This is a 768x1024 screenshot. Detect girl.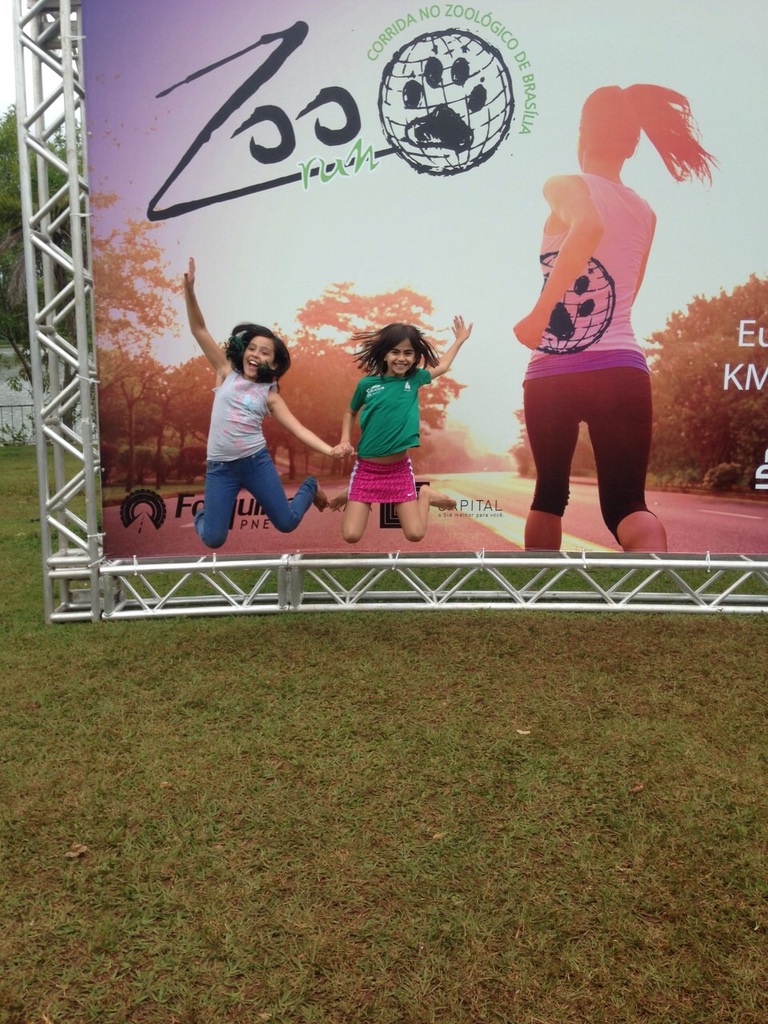
bbox(521, 82, 714, 550).
